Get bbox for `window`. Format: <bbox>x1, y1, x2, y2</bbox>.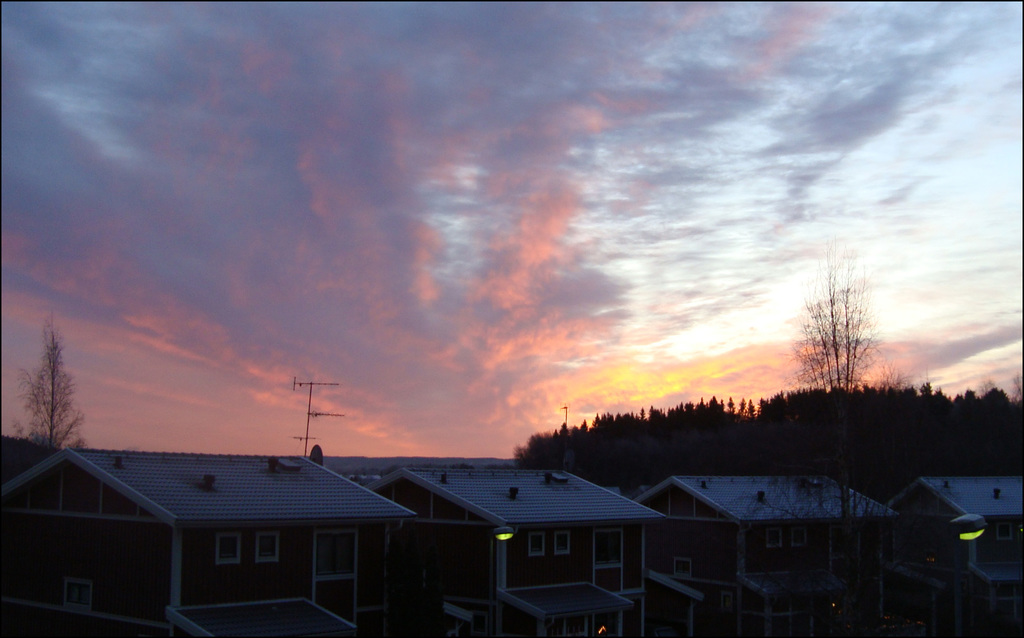
<bbox>525, 530, 545, 564</bbox>.
